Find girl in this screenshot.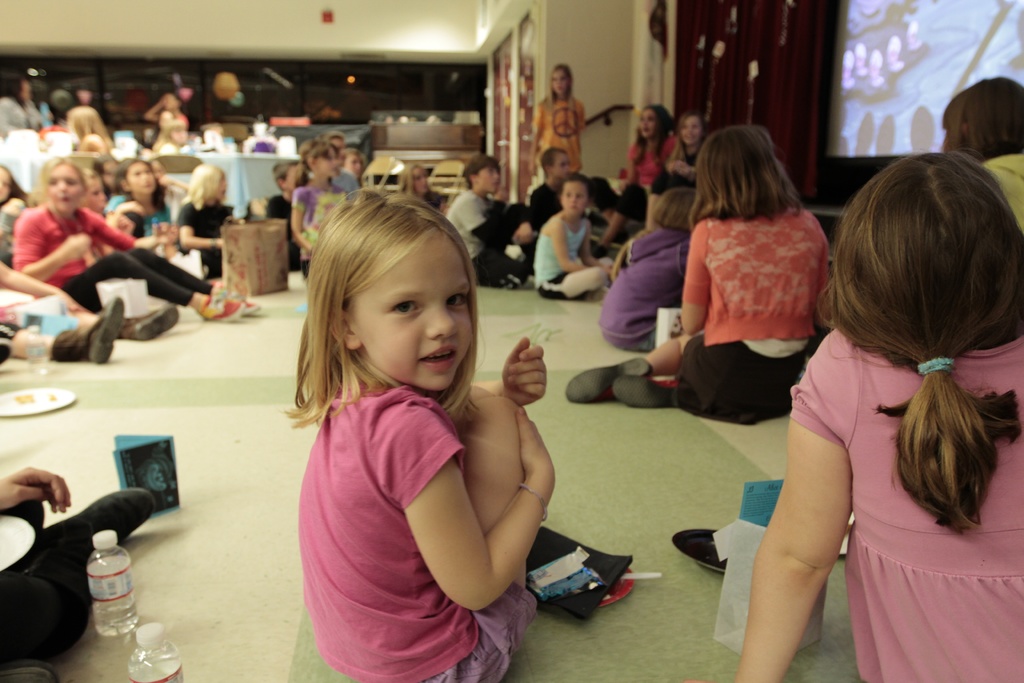
The bounding box for girl is 590:97:681:245.
